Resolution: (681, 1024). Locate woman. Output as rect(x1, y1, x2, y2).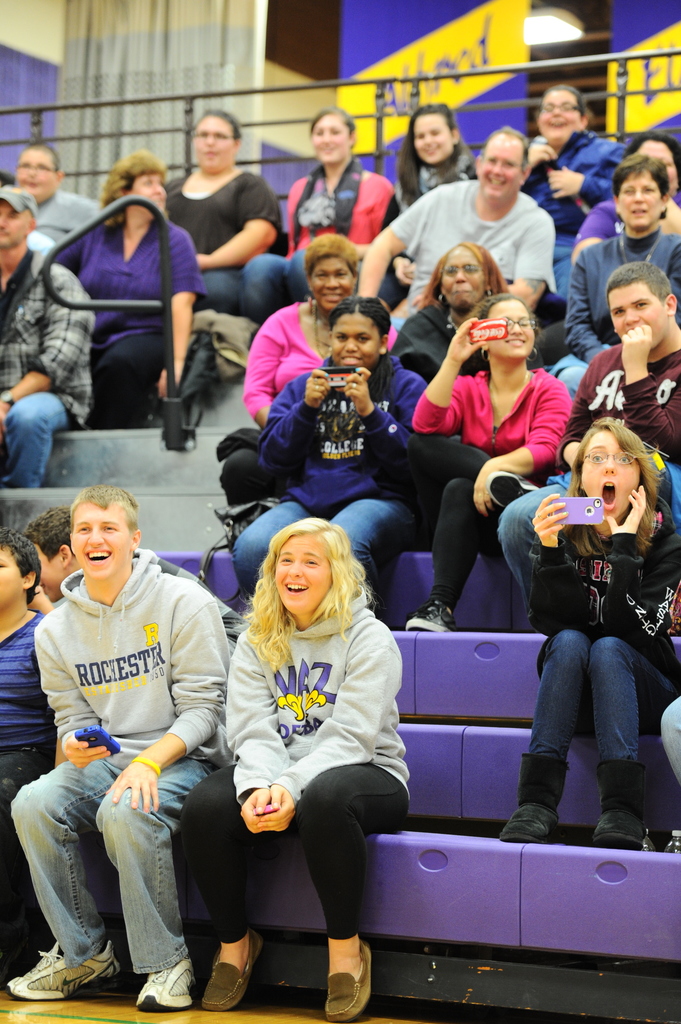
rect(174, 515, 412, 1022).
